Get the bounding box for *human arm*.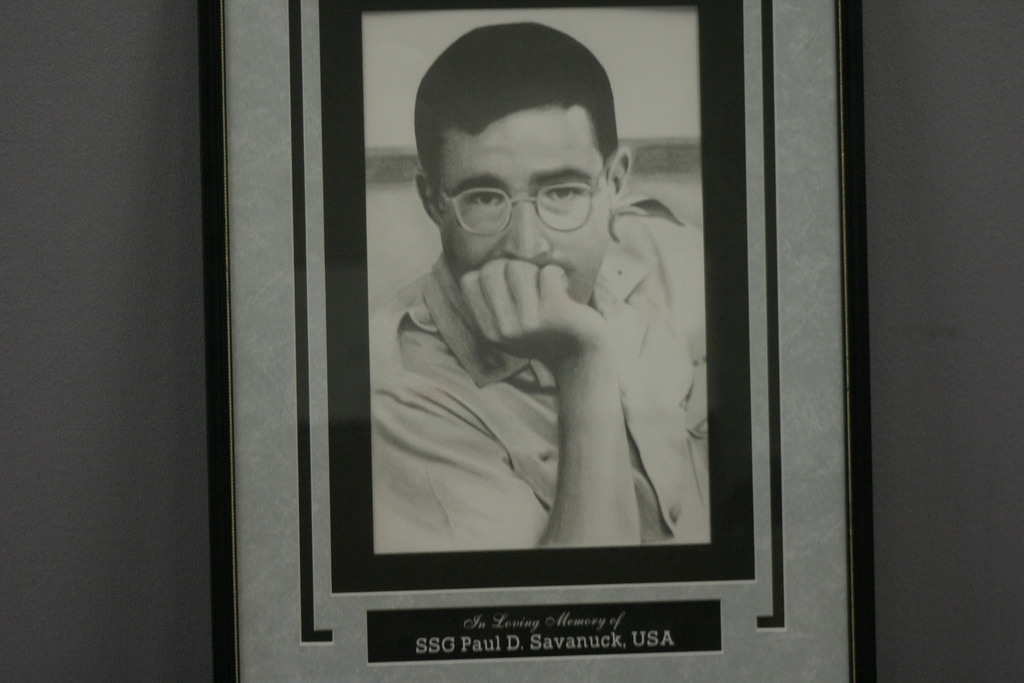
select_region(371, 256, 643, 547).
